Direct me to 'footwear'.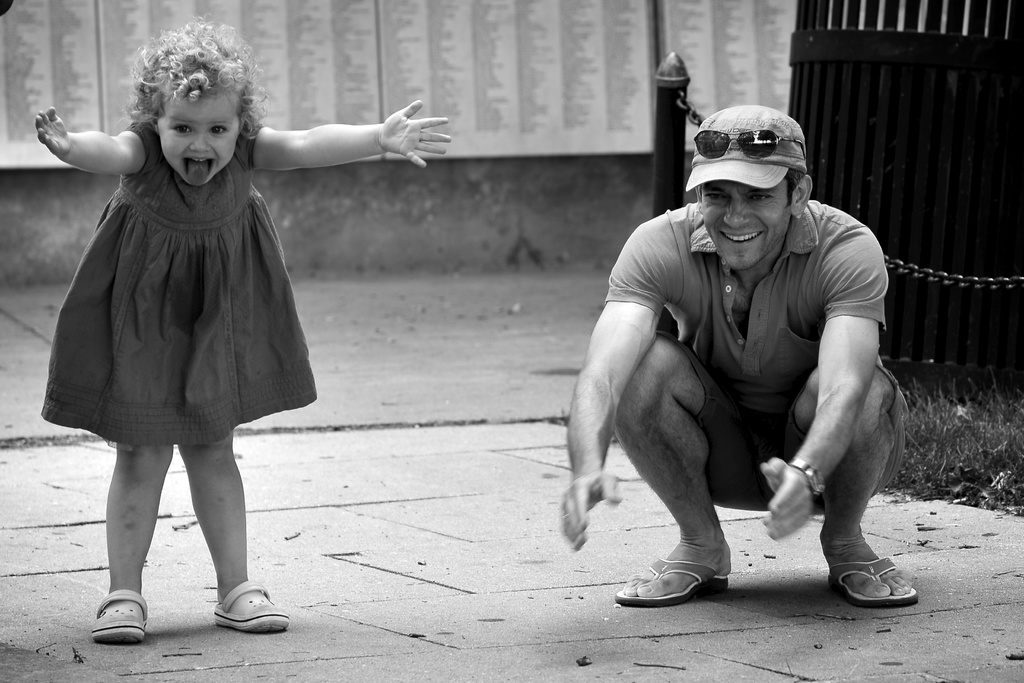
Direction: bbox=(213, 580, 294, 639).
